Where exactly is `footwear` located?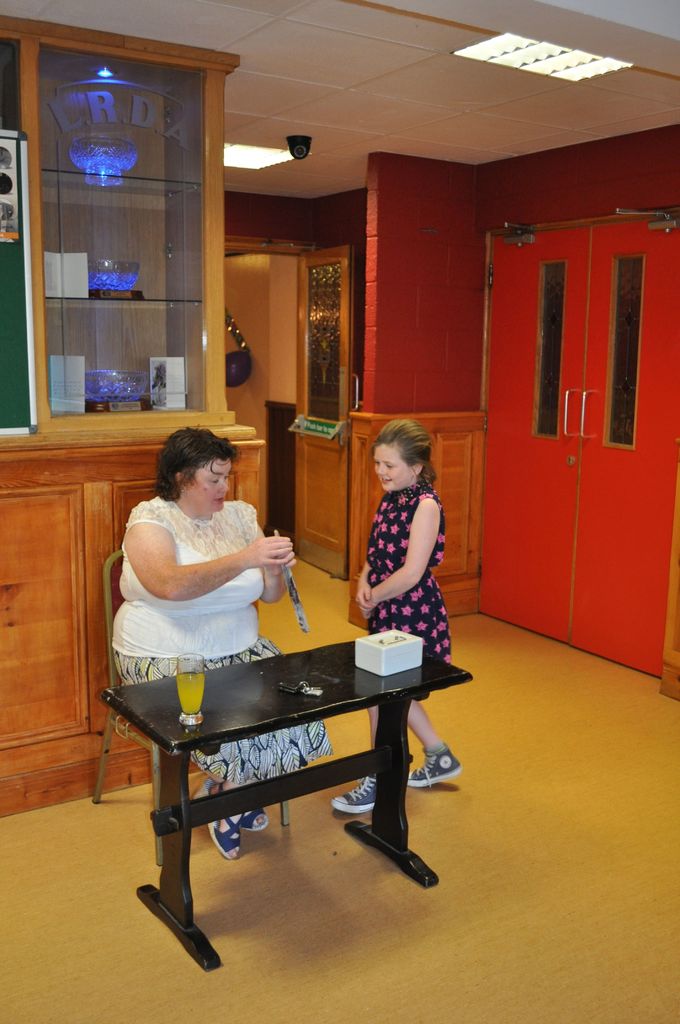
Its bounding box is {"x1": 203, "y1": 796, "x2": 241, "y2": 868}.
